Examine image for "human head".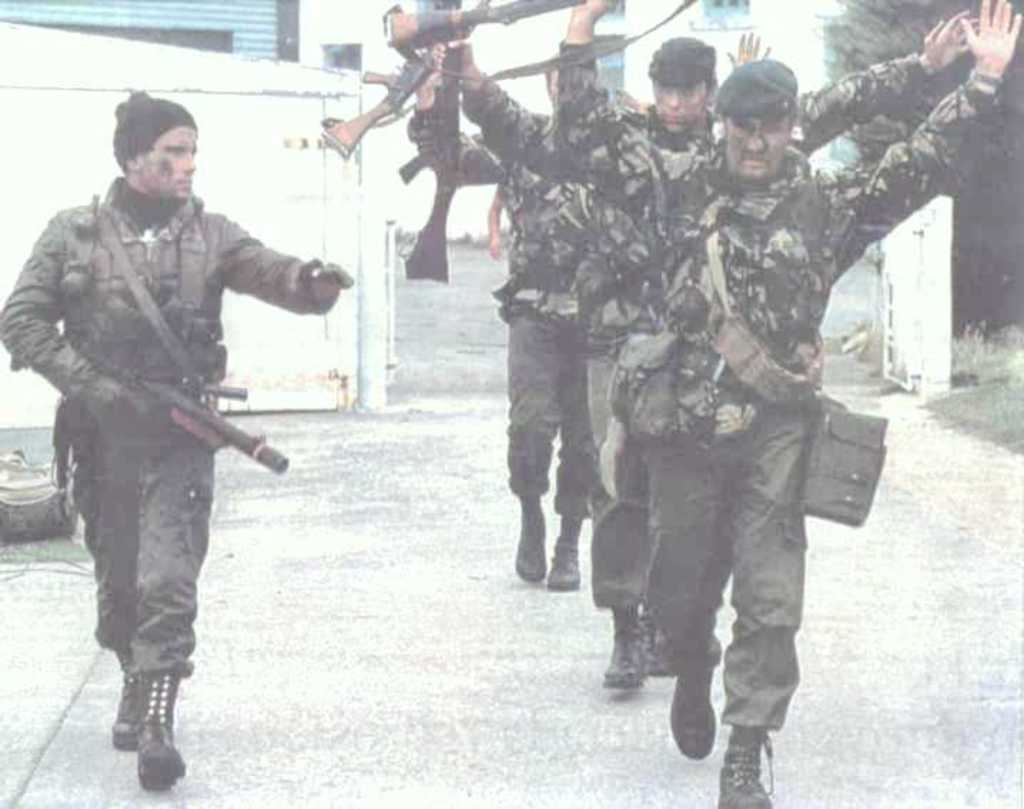
Examination result: (645,34,716,134).
